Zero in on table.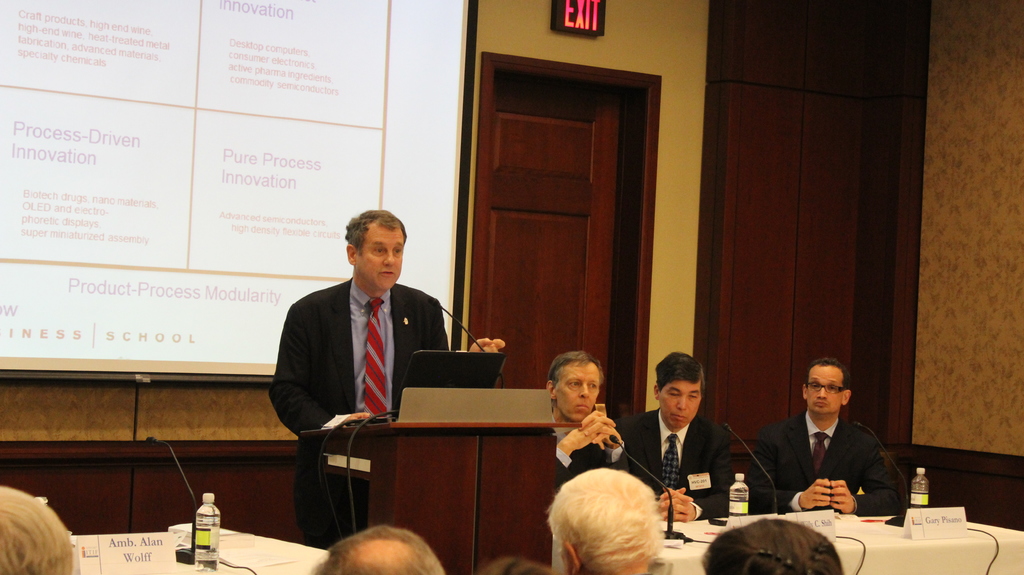
Zeroed in: region(70, 526, 328, 574).
